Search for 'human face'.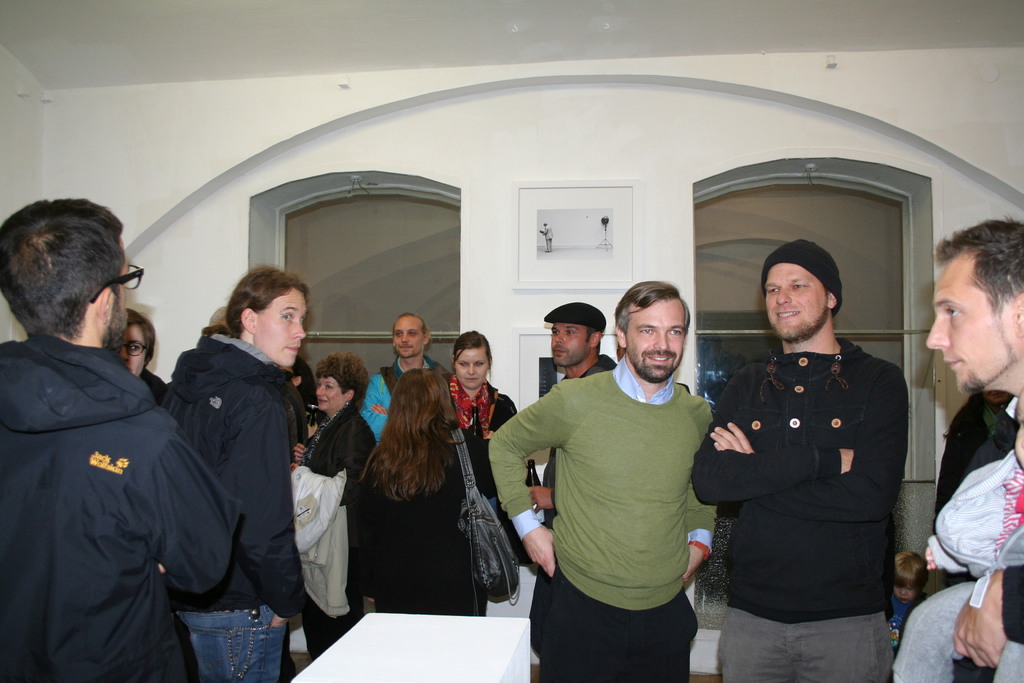
Found at <bbox>931, 215, 1018, 399</bbox>.
